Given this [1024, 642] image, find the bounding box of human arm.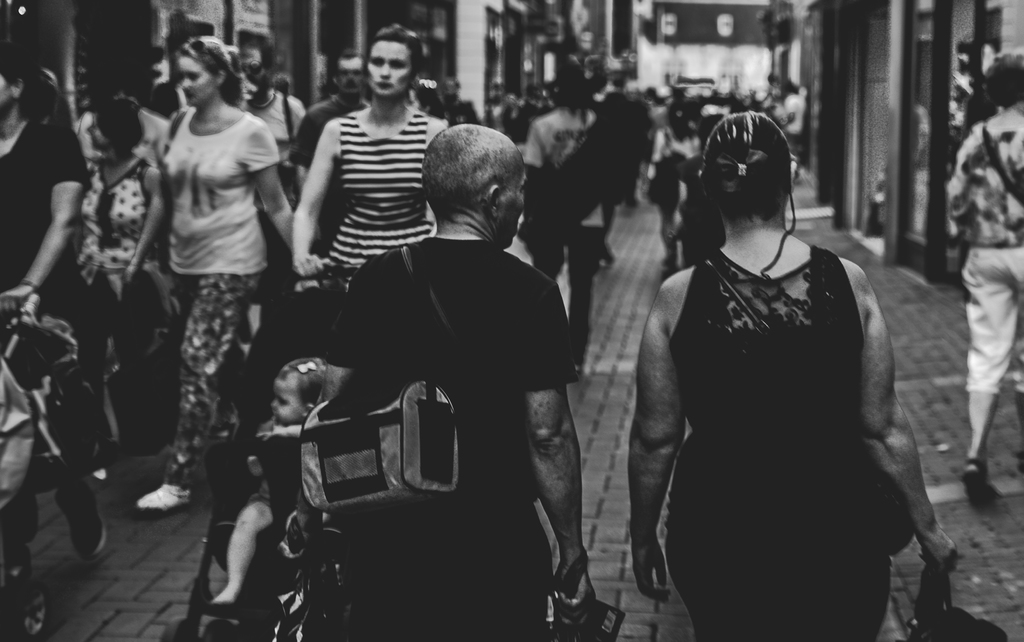
(424, 111, 440, 184).
